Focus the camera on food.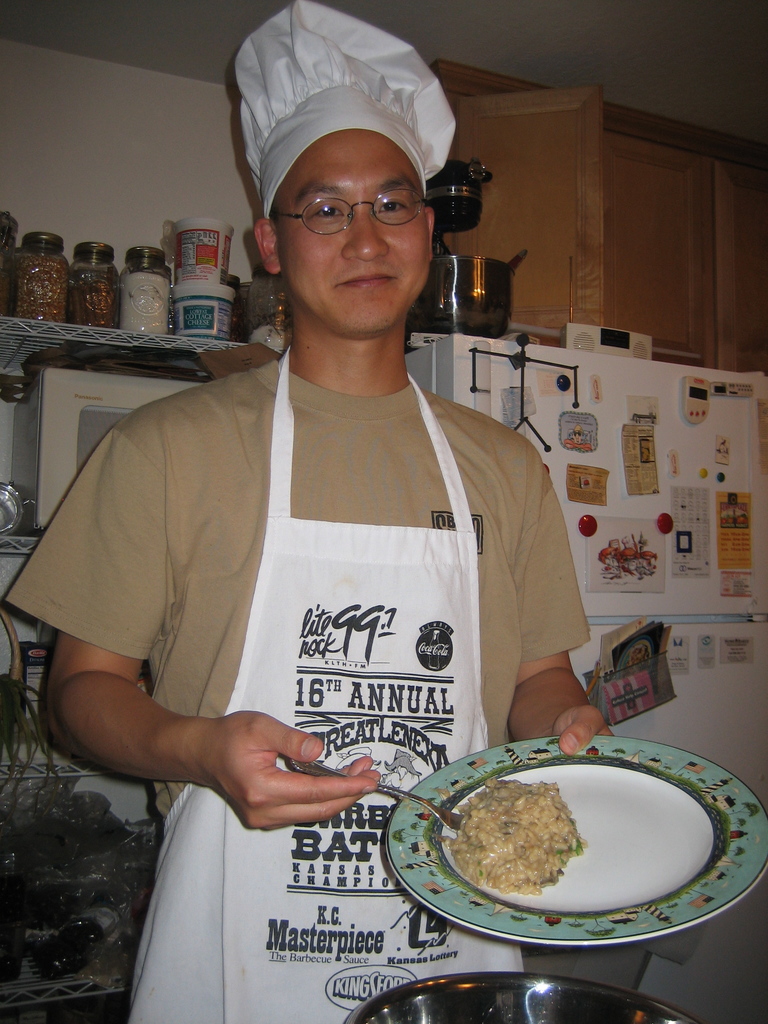
Focus region: box(0, 238, 8, 316).
